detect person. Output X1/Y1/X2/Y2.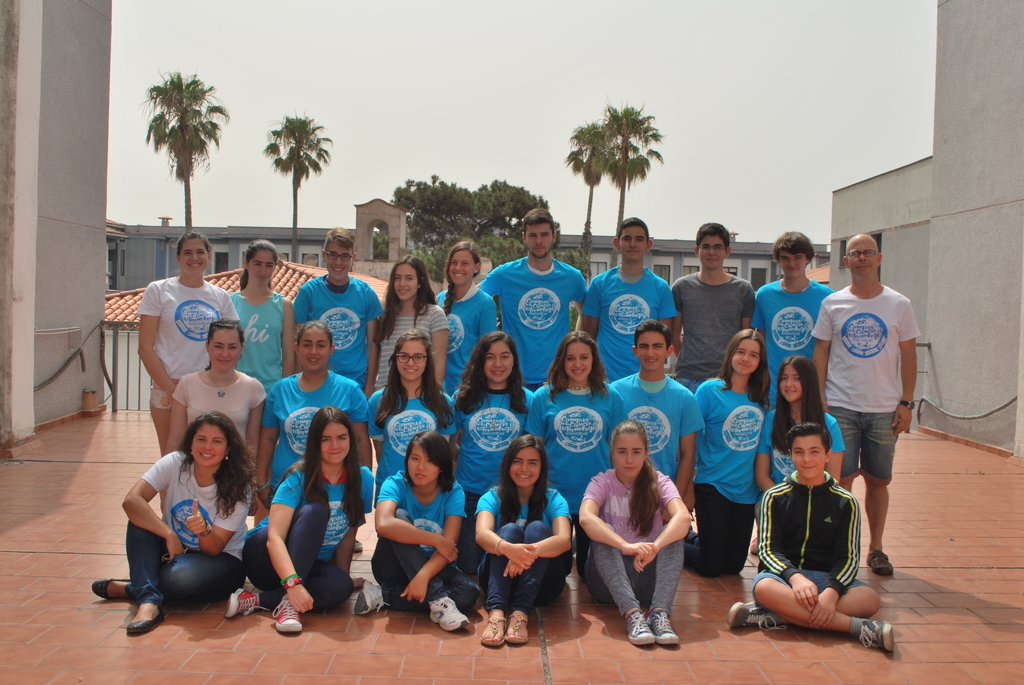
367/326/460/503.
